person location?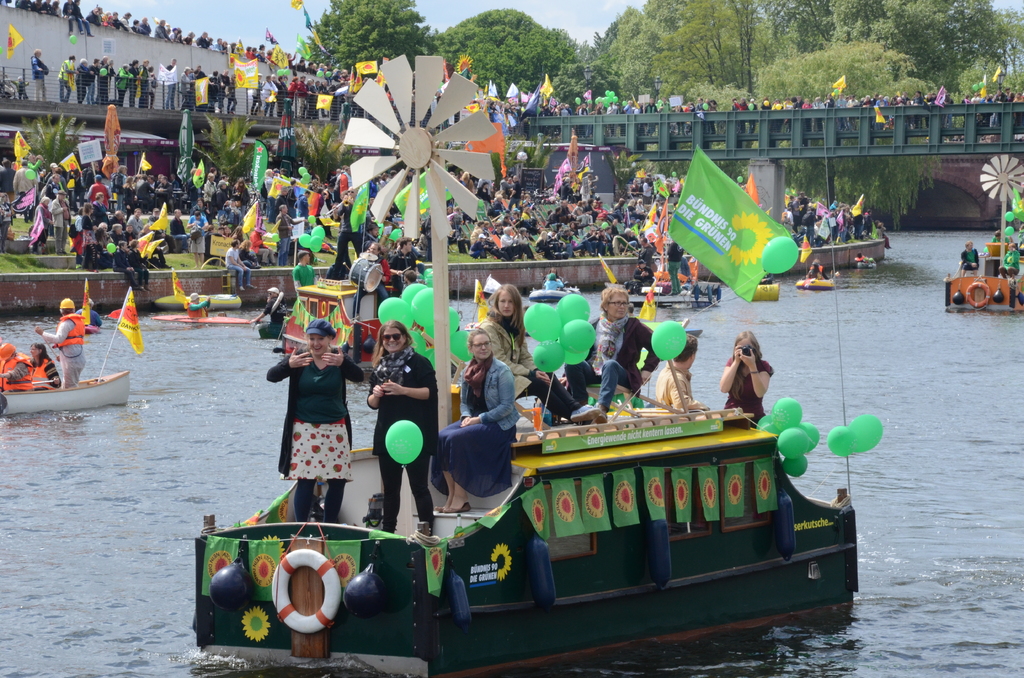
bbox=(651, 335, 710, 414)
